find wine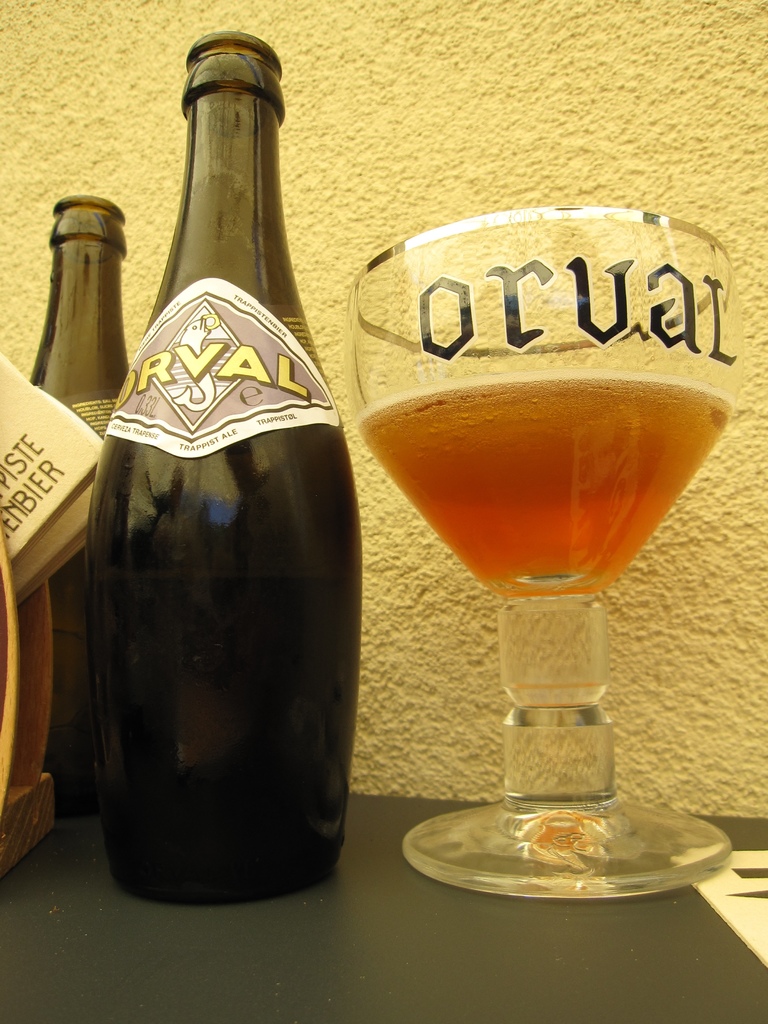
select_region(360, 358, 734, 605)
